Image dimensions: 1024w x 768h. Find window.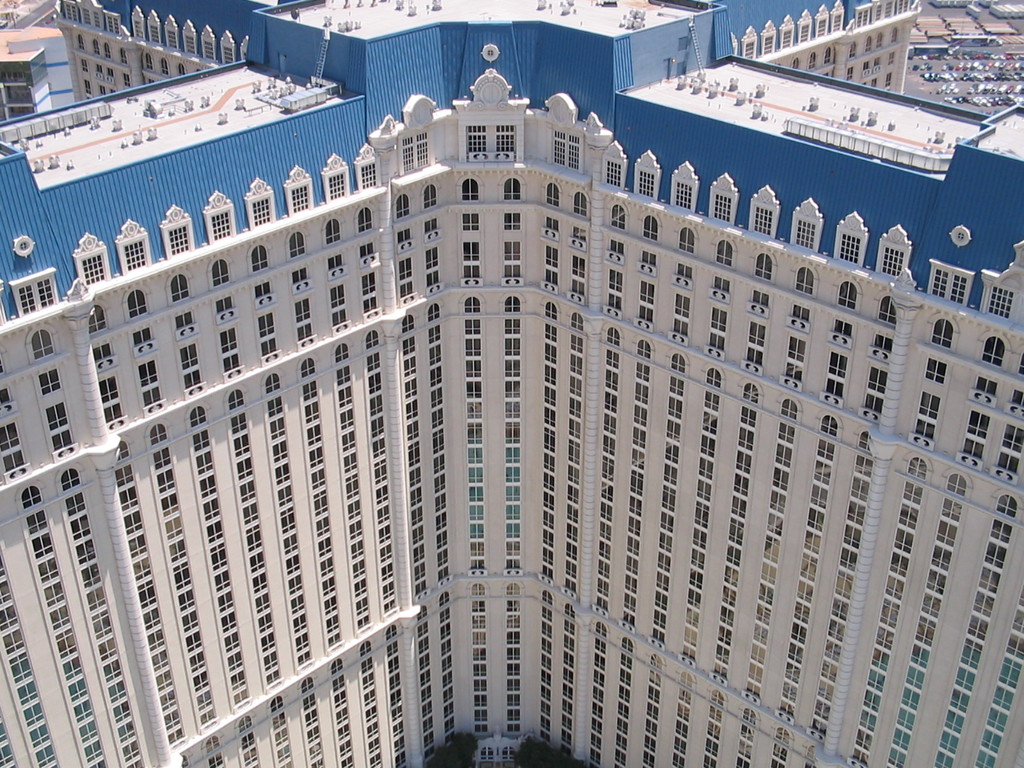
bbox=(540, 685, 551, 701).
